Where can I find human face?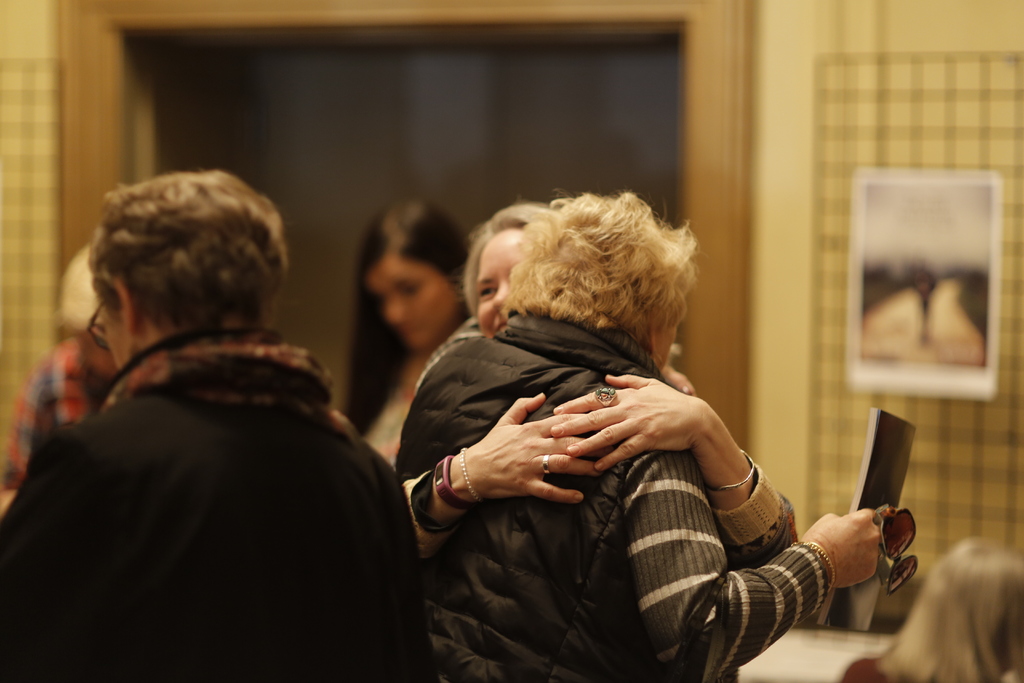
You can find it at (653,324,678,368).
